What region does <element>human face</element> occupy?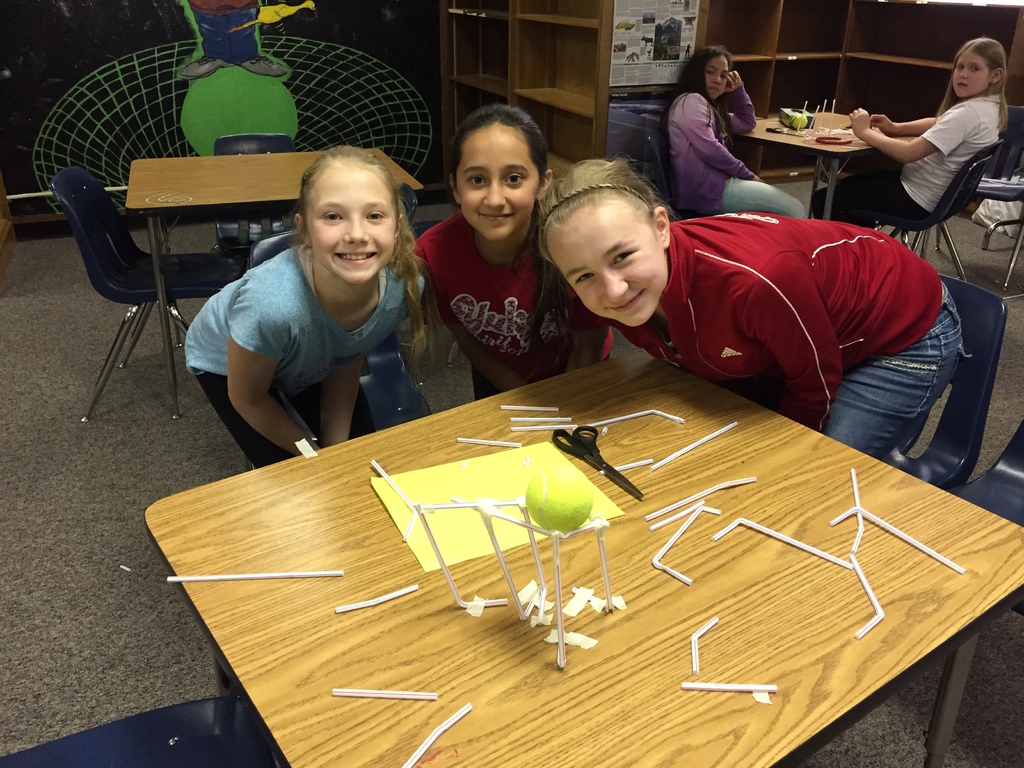
pyautogui.locateOnScreen(550, 195, 666, 325).
